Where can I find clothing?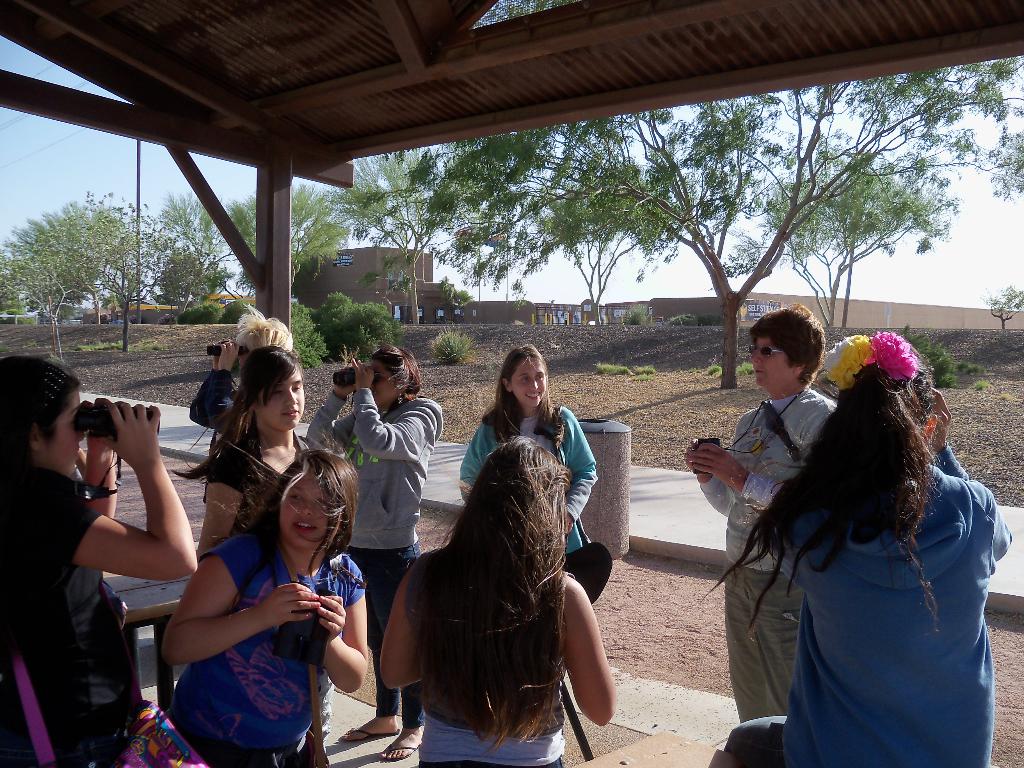
You can find it at box=[0, 484, 131, 767].
